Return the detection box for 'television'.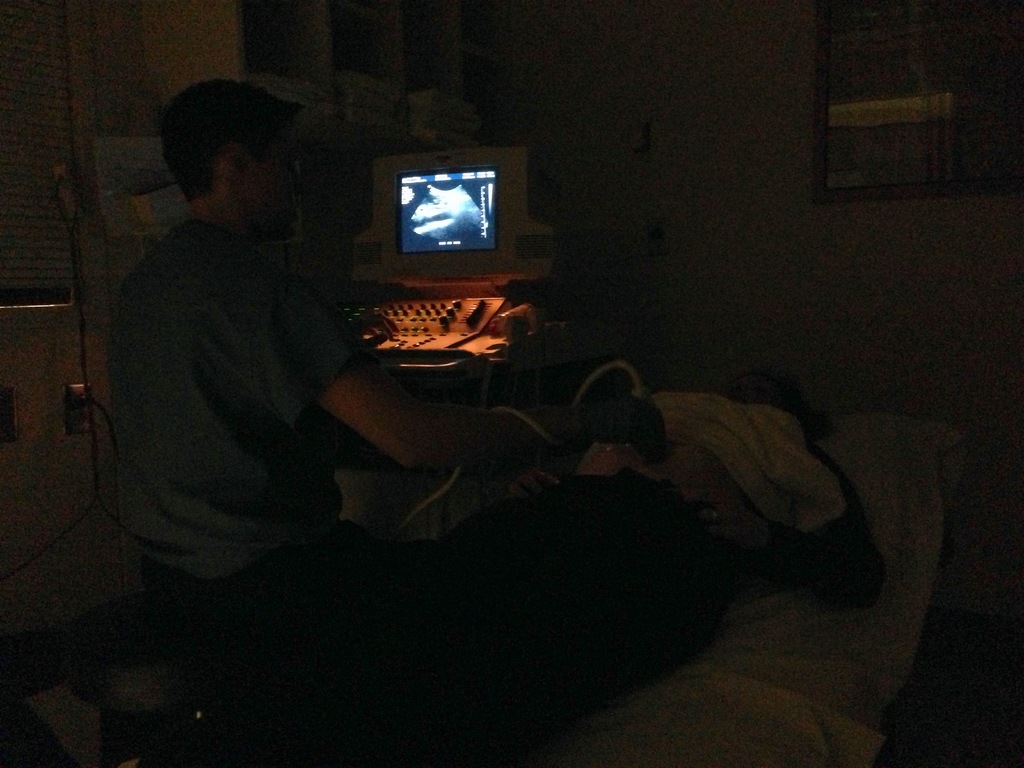
<region>375, 155, 535, 285</region>.
